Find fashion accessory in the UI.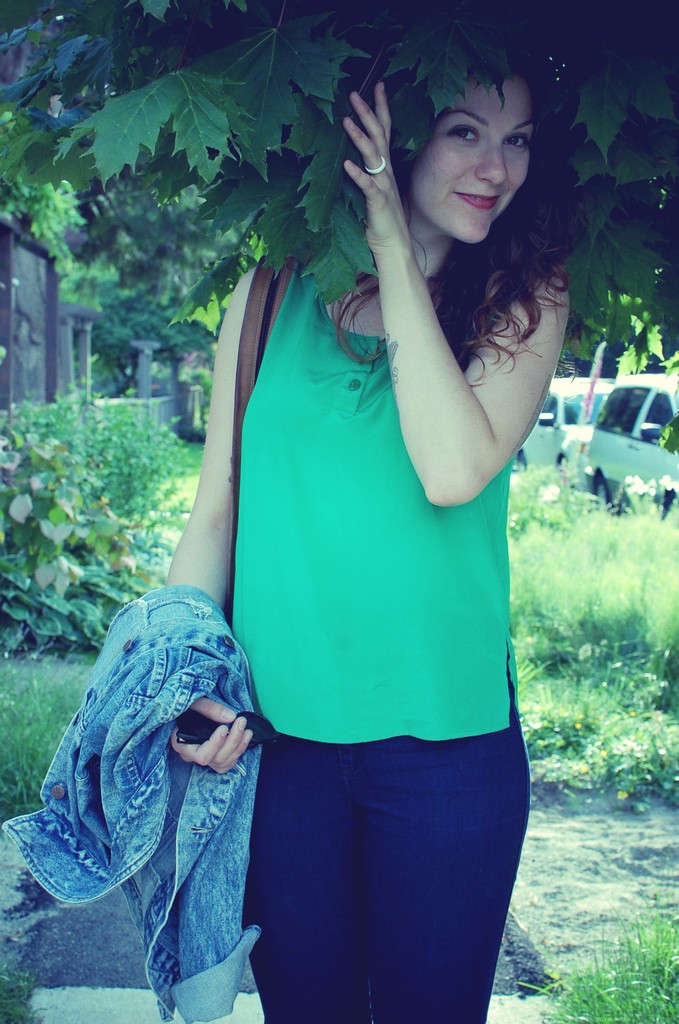
UI element at 175, 709, 282, 744.
